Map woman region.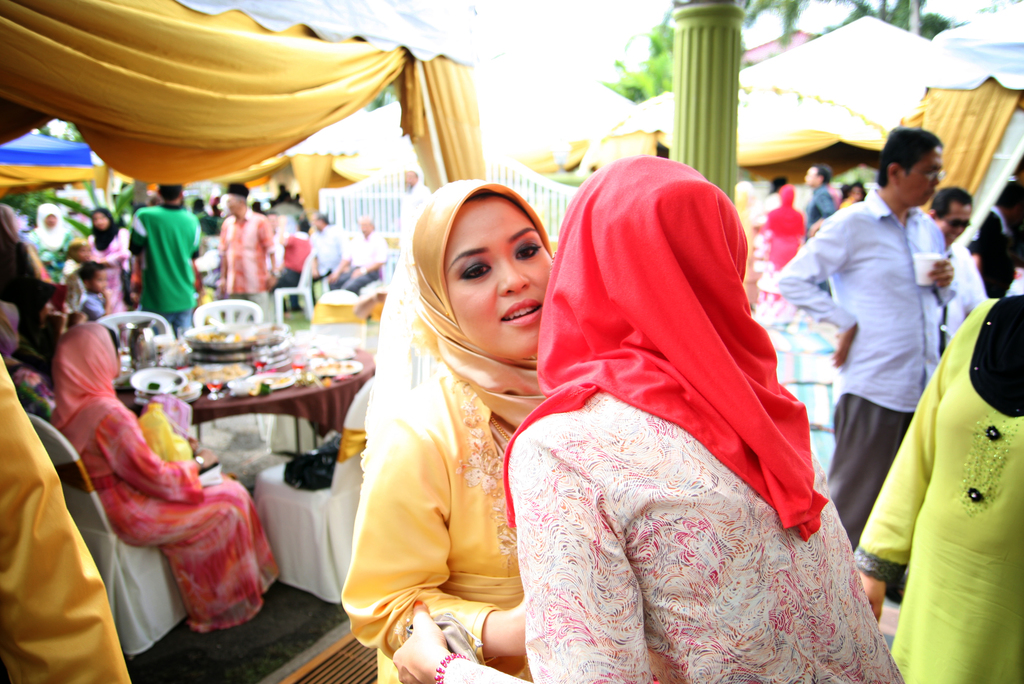
Mapped to 50/322/282/633.
